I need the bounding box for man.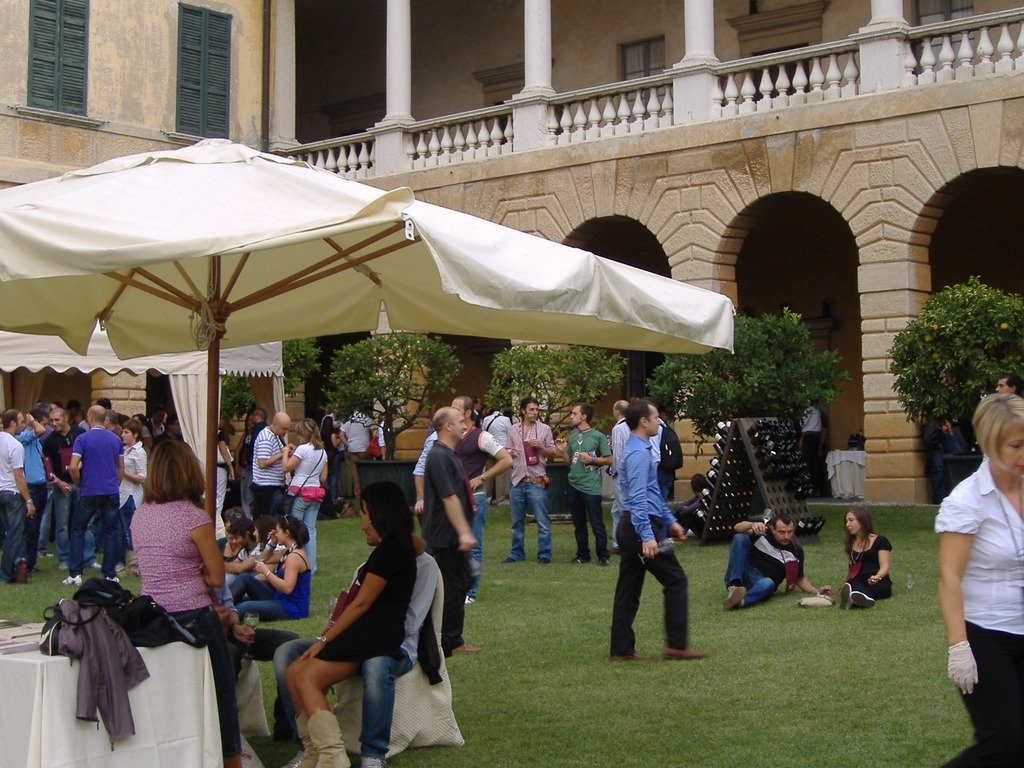
Here it is: left=154, top=414, right=184, bottom=447.
